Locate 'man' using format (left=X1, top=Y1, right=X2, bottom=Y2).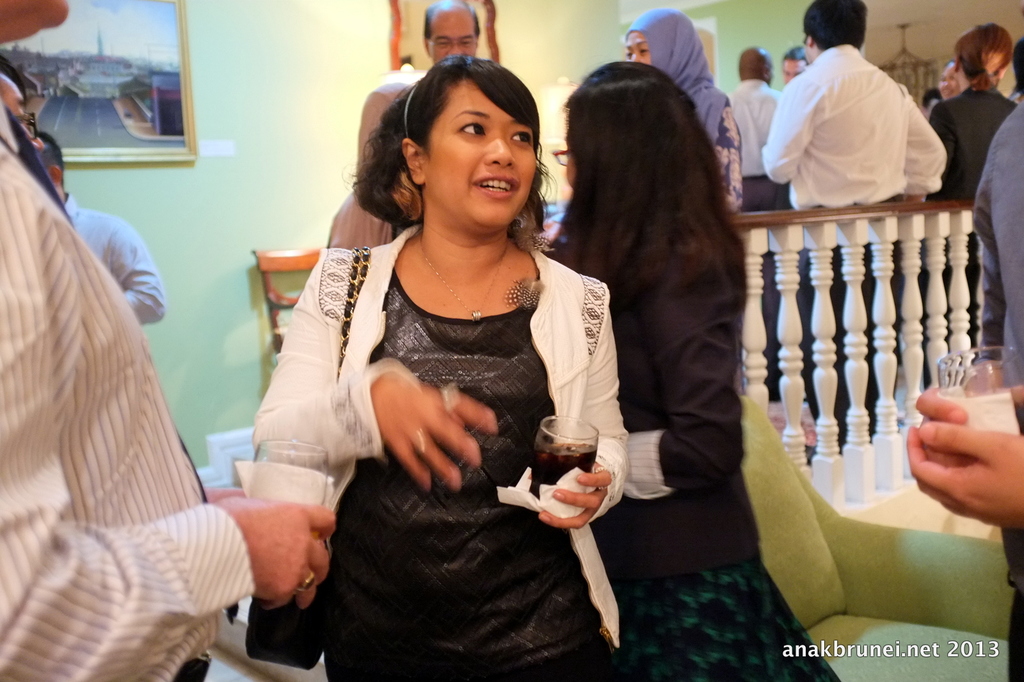
(left=726, top=44, right=780, bottom=208).
